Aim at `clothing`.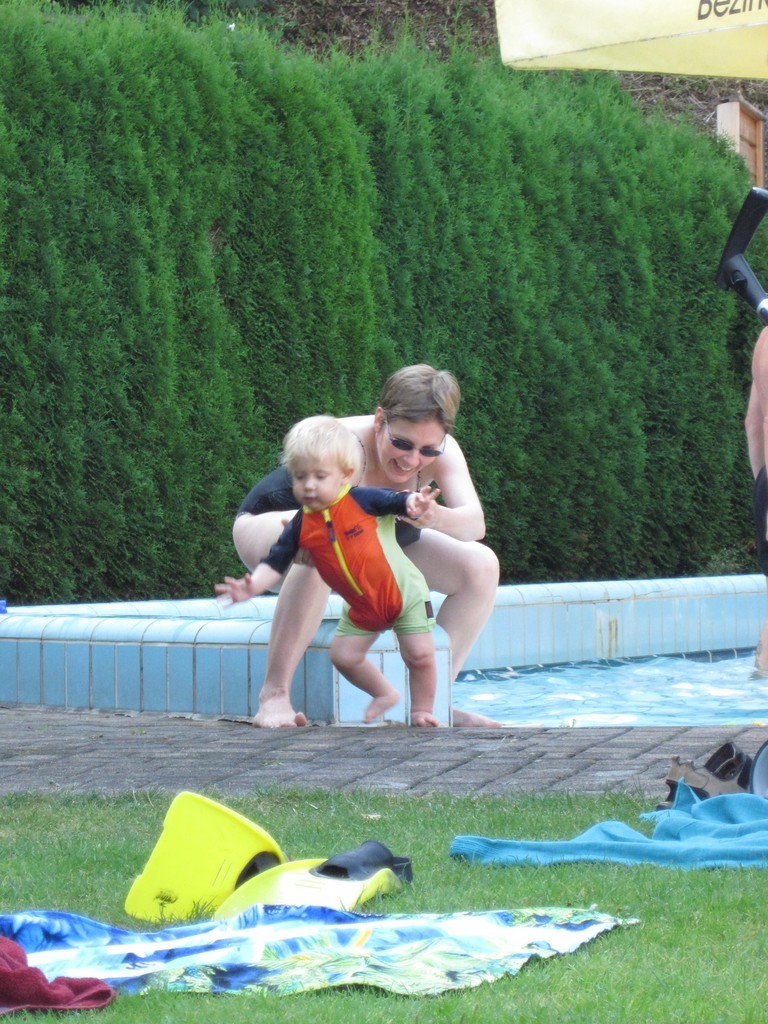
Aimed at bbox=[750, 460, 767, 573].
